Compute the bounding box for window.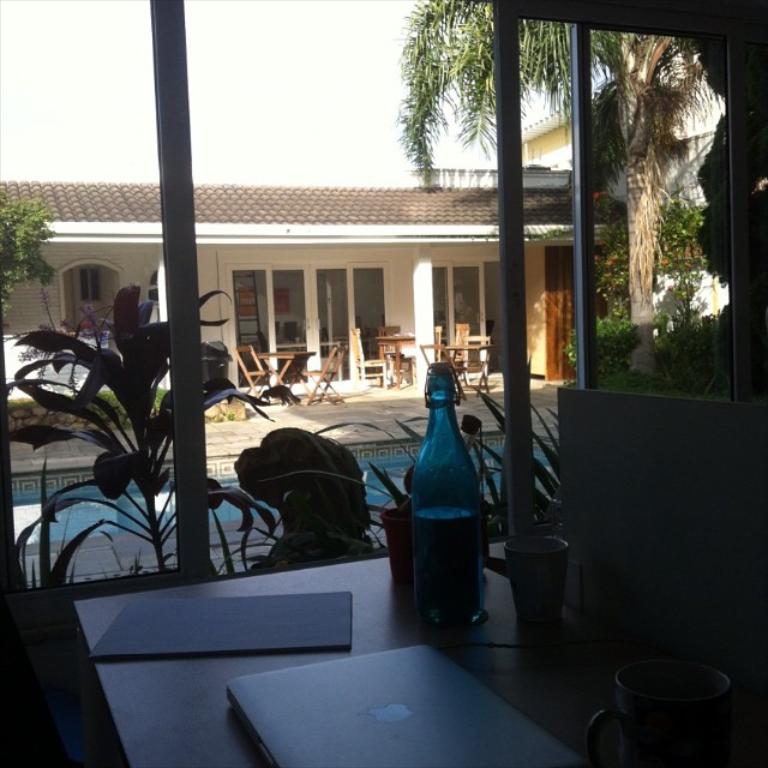
detection(76, 264, 107, 325).
